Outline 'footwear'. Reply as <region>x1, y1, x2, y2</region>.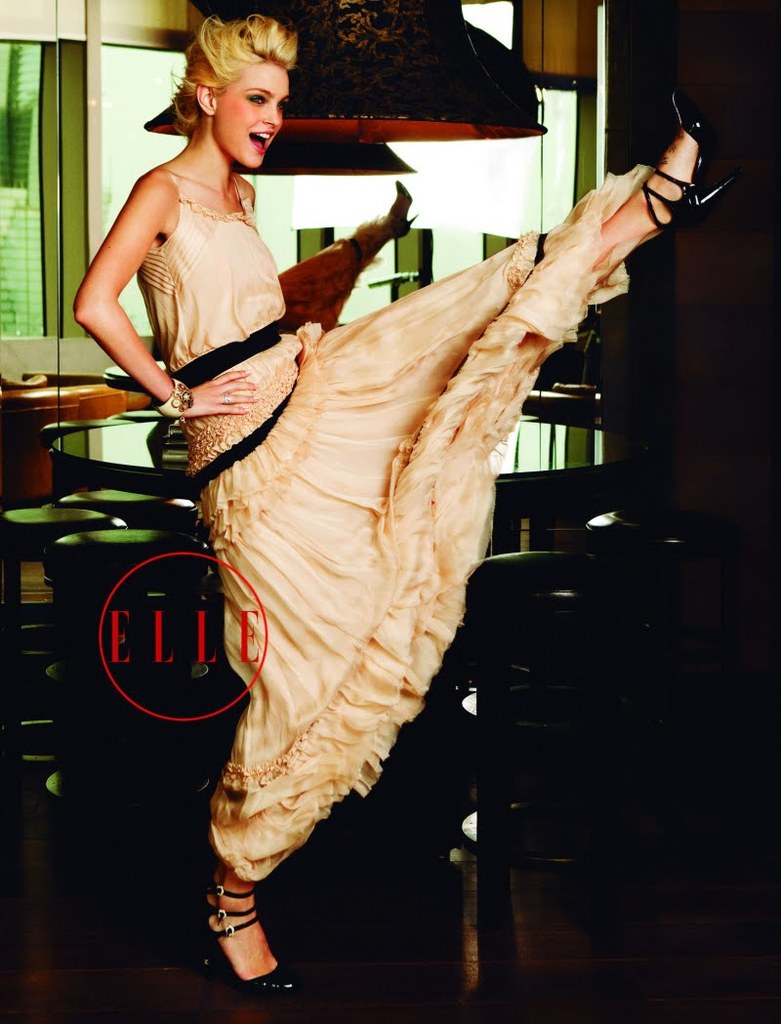
<region>386, 180, 421, 234</region>.
